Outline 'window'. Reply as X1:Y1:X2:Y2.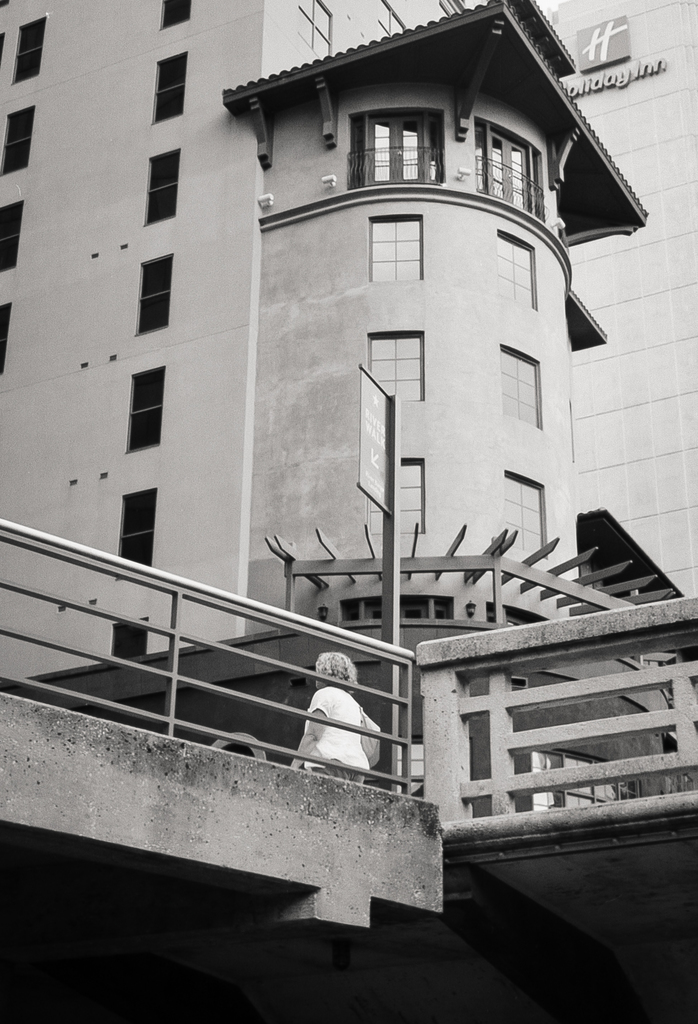
291:0:328:61.
